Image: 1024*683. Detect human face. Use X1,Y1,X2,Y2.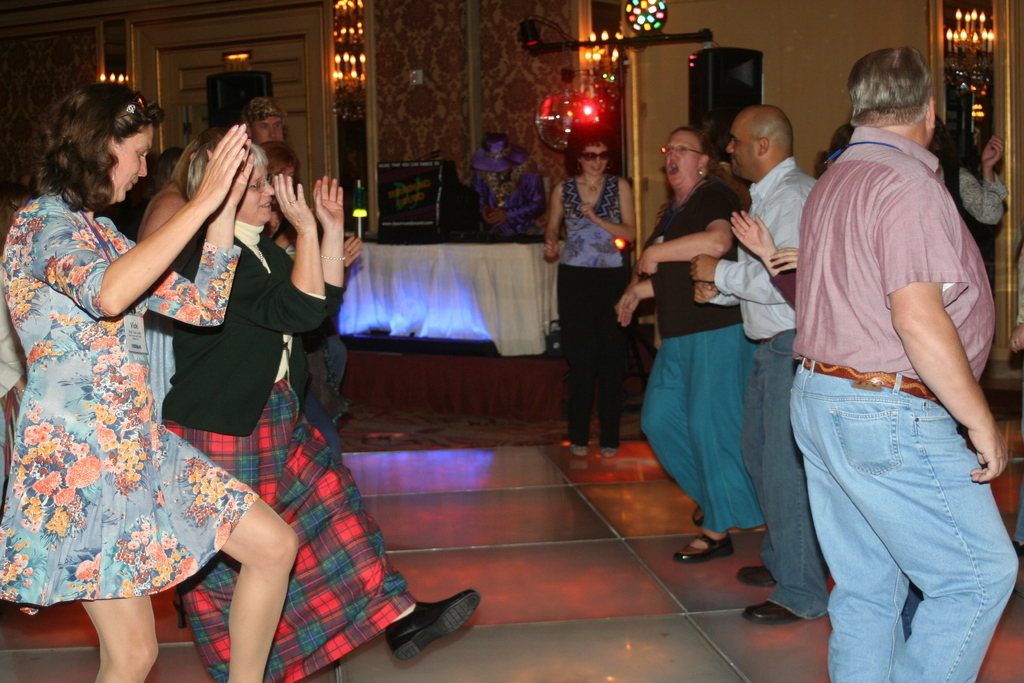
726,113,760,177.
